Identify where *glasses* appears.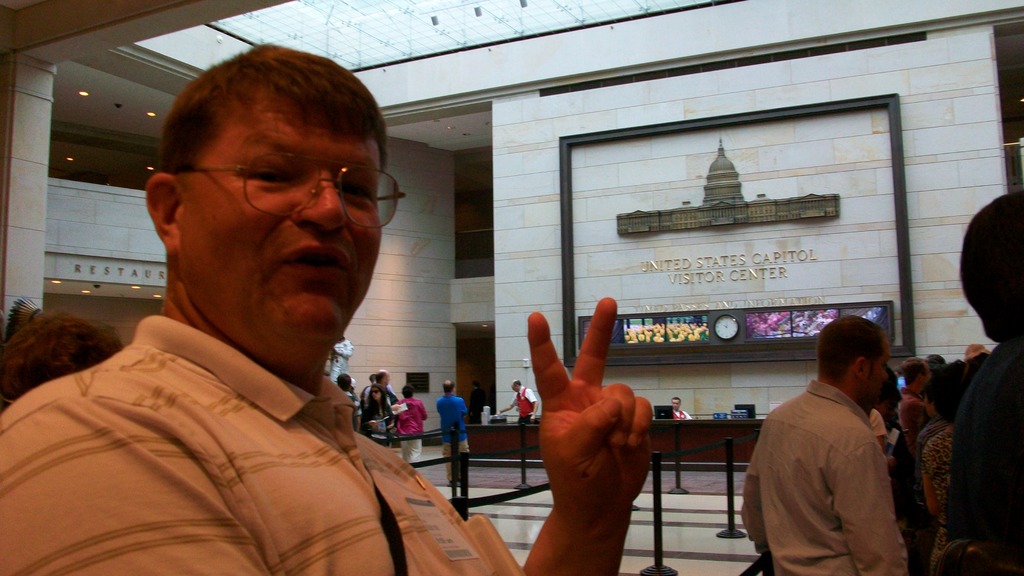
Appears at (172, 144, 388, 215).
